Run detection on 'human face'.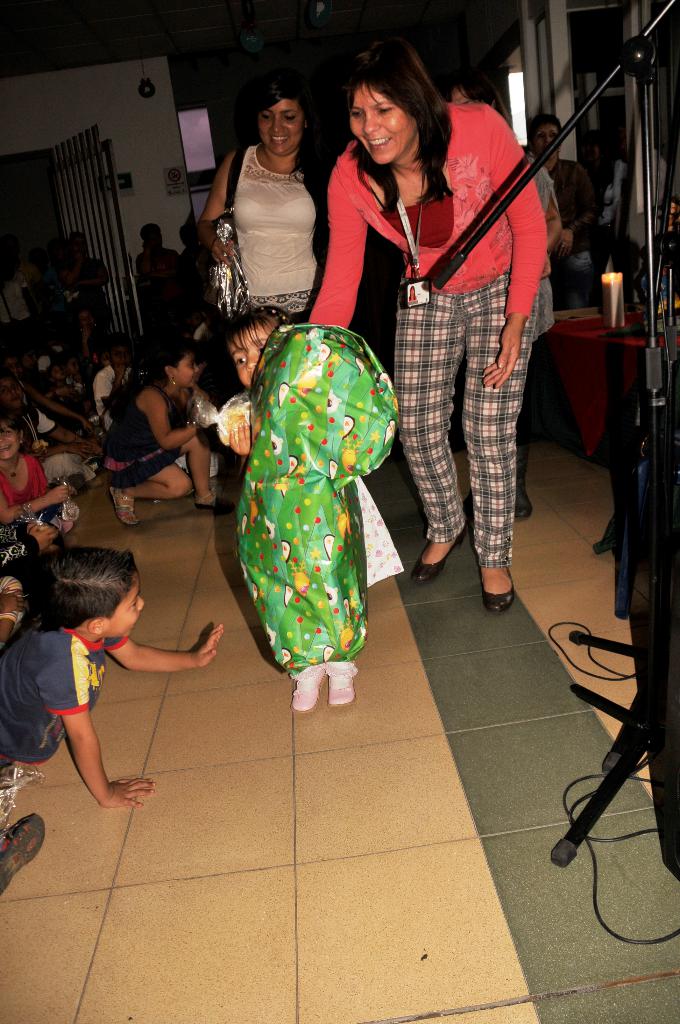
Result: region(227, 326, 267, 383).
